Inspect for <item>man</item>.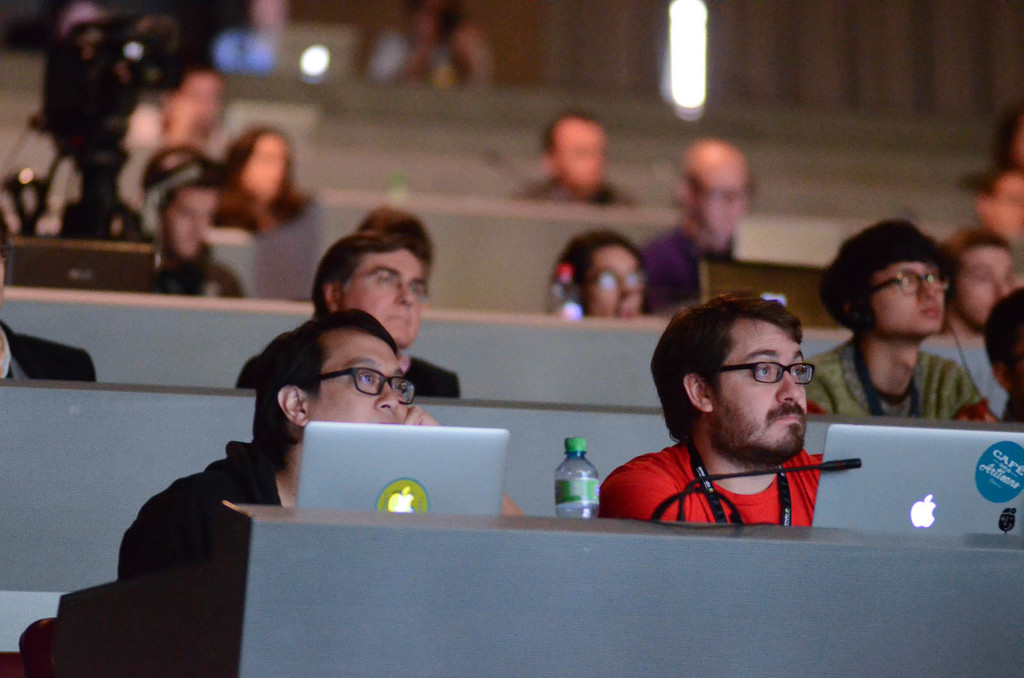
Inspection: [left=939, top=227, right=1007, bottom=343].
